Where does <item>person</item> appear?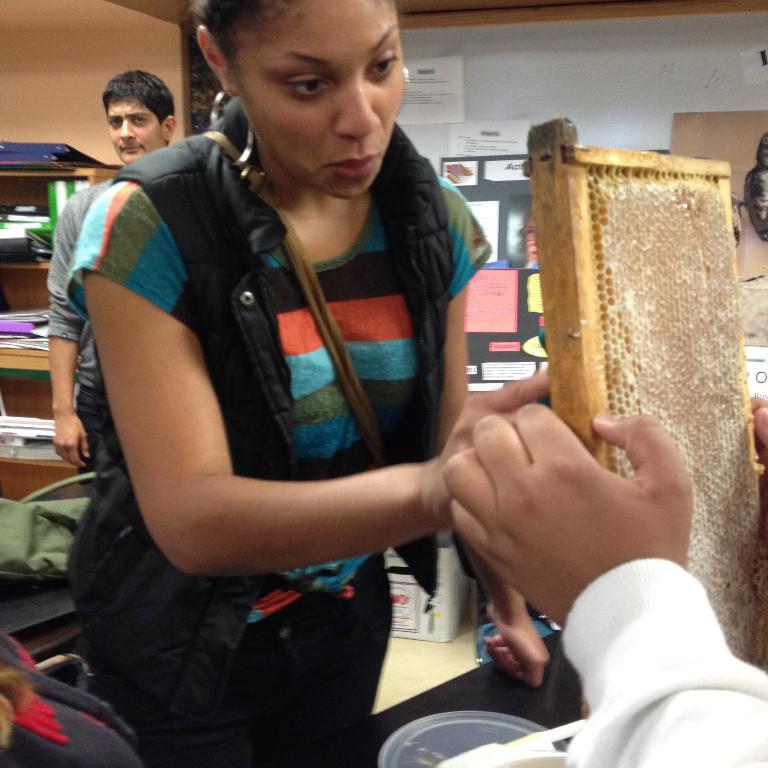
Appears at [48,64,178,486].
